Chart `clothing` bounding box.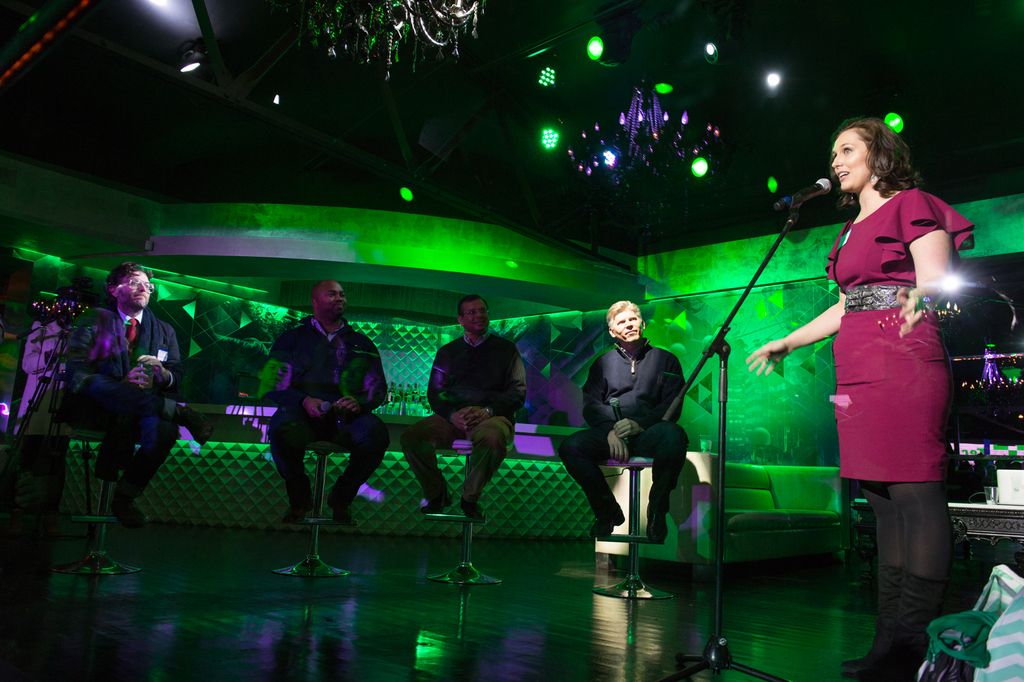
Charted: [266,316,392,498].
